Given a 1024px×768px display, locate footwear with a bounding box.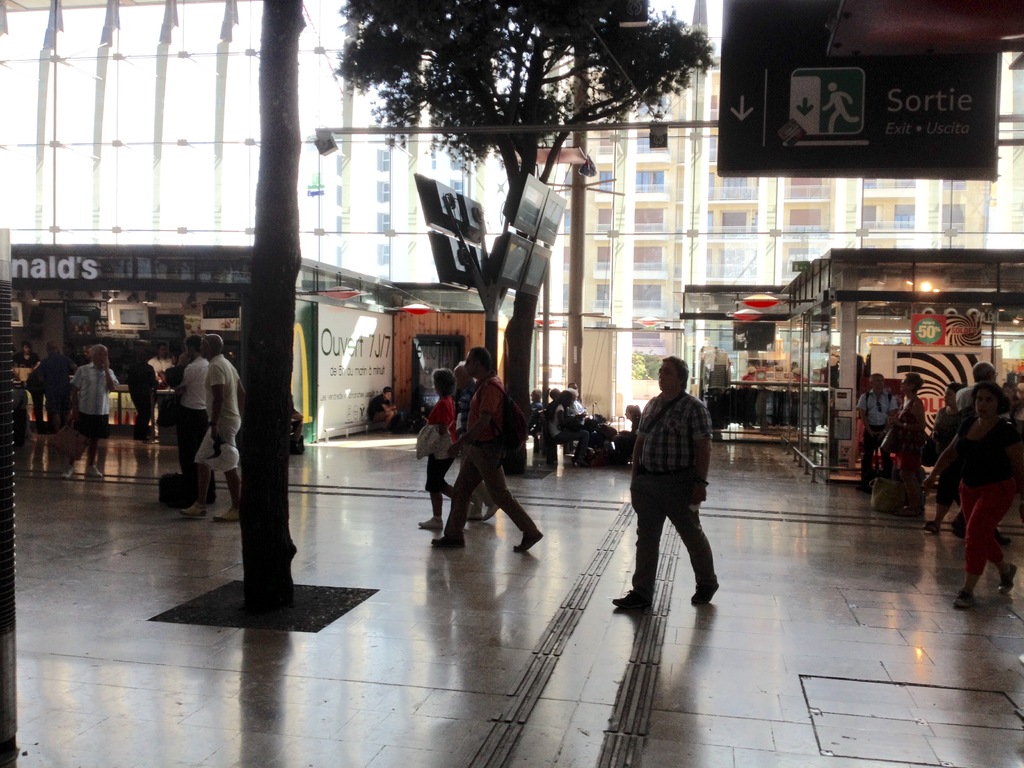
Located: [426,527,463,548].
